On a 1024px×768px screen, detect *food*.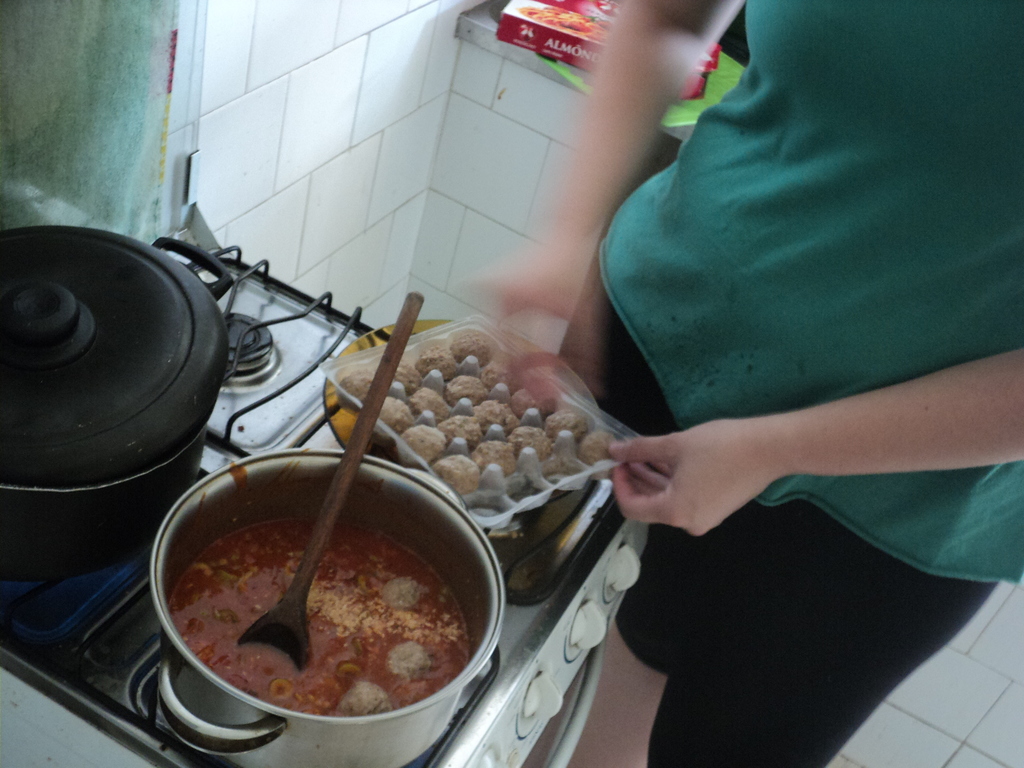
[465, 436, 522, 476].
